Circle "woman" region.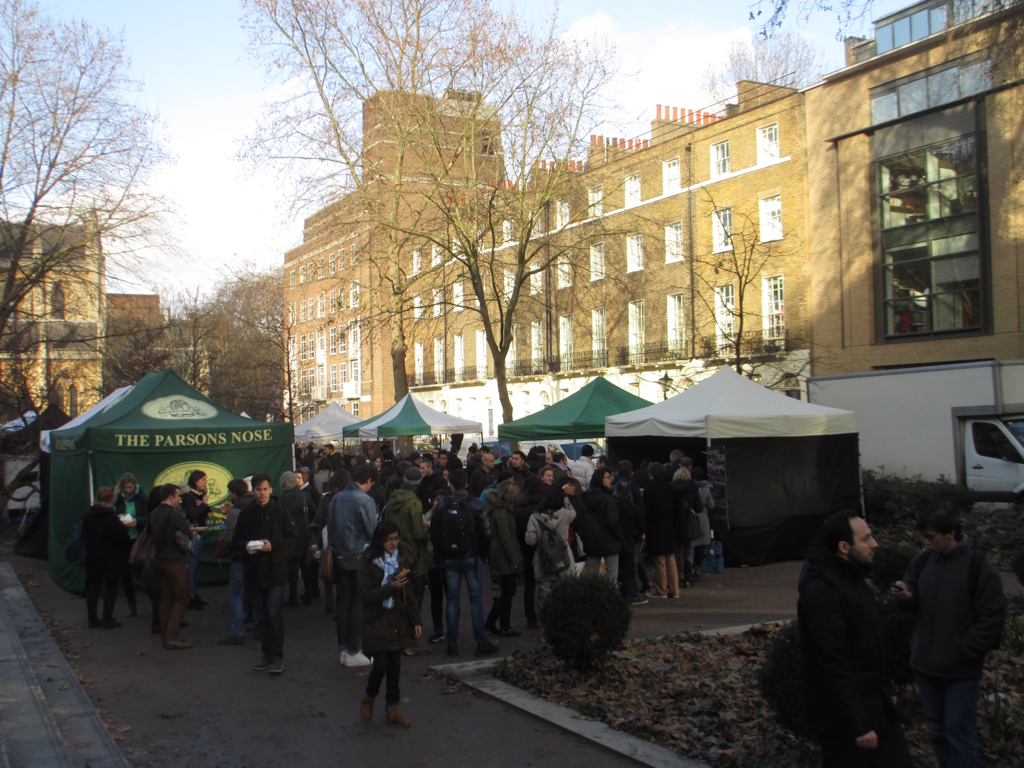
Region: detection(532, 463, 563, 517).
